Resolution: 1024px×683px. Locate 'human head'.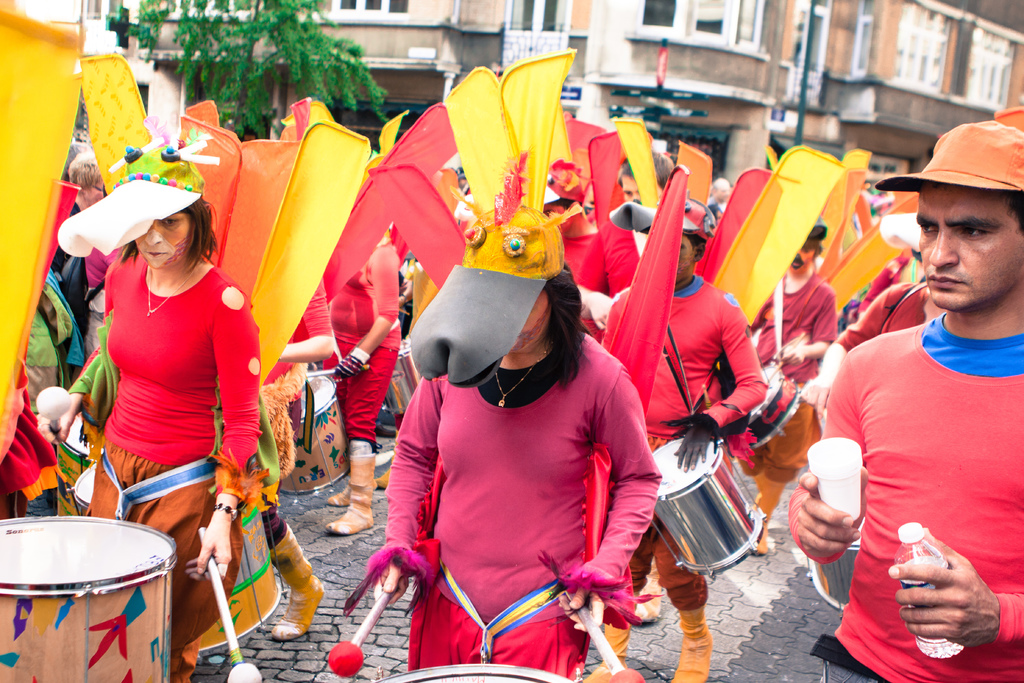
region(59, 147, 211, 273).
